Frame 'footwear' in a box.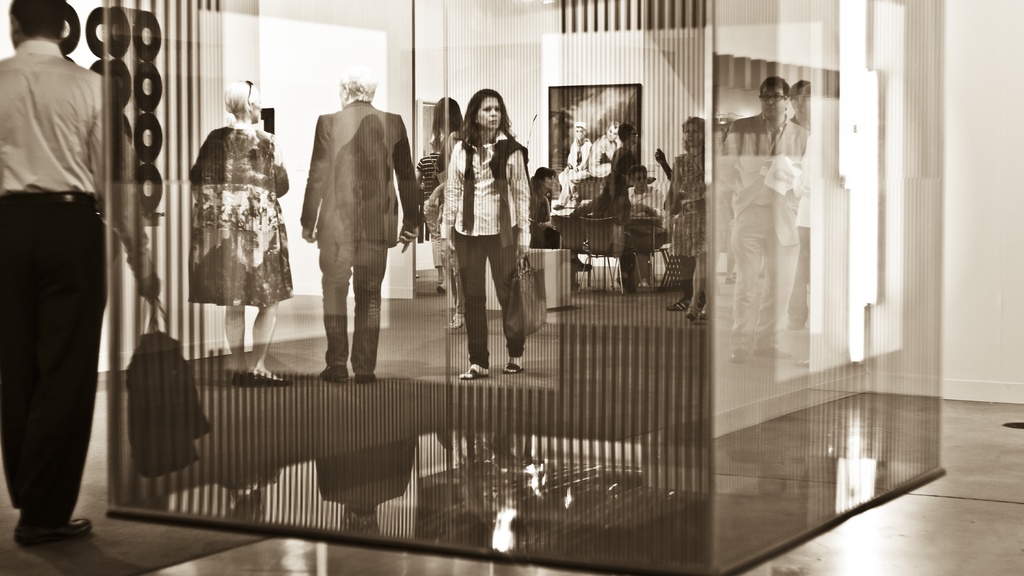
[664,298,685,310].
